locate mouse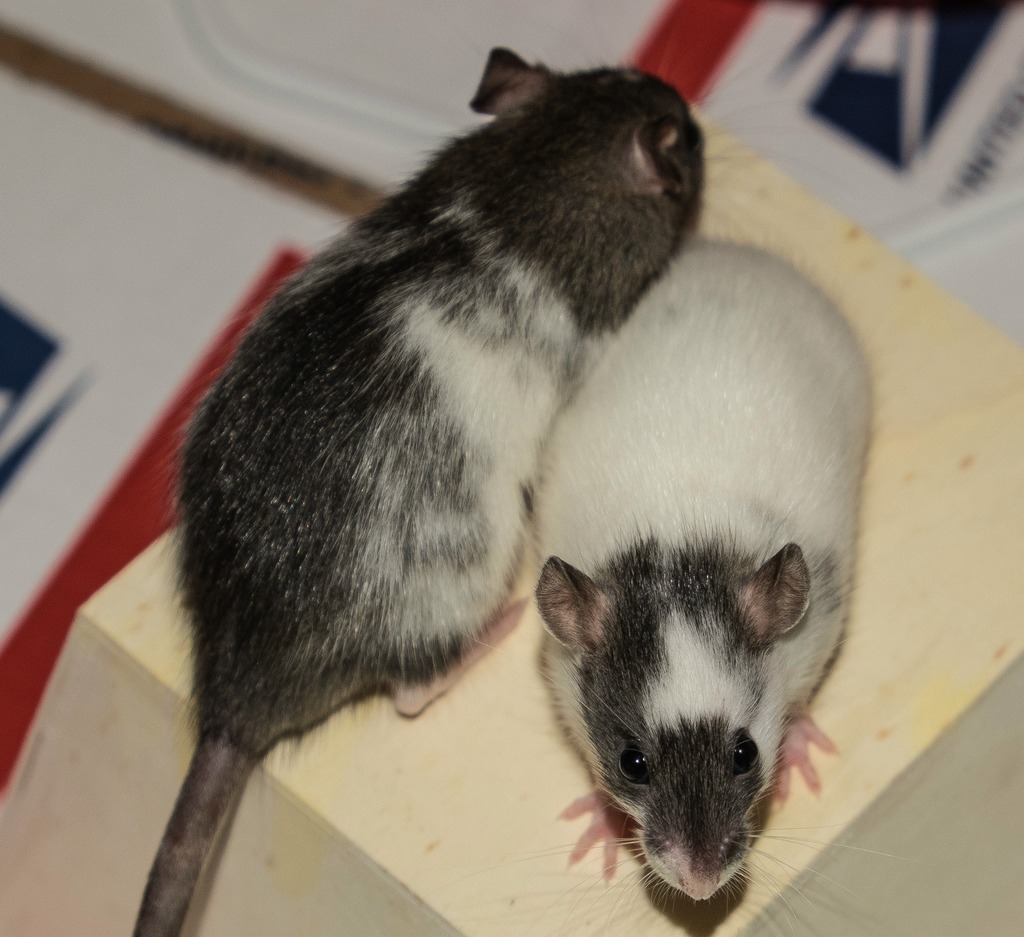
{"x1": 129, "y1": 12, "x2": 858, "y2": 932}
